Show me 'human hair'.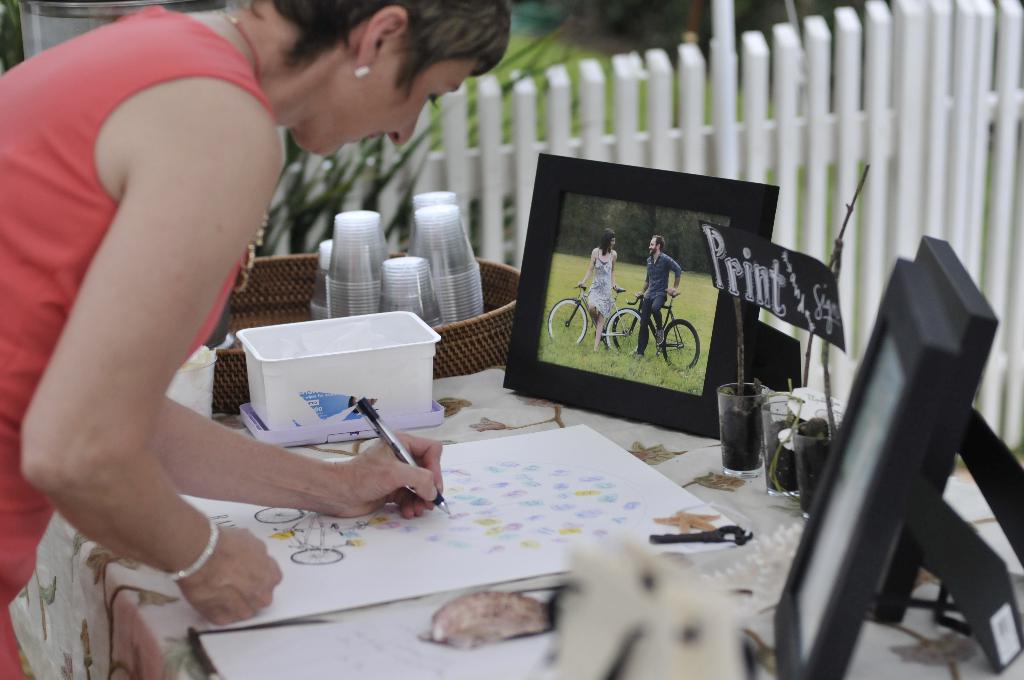
'human hair' is here: <region>266, 3, 496, 105</region>.
